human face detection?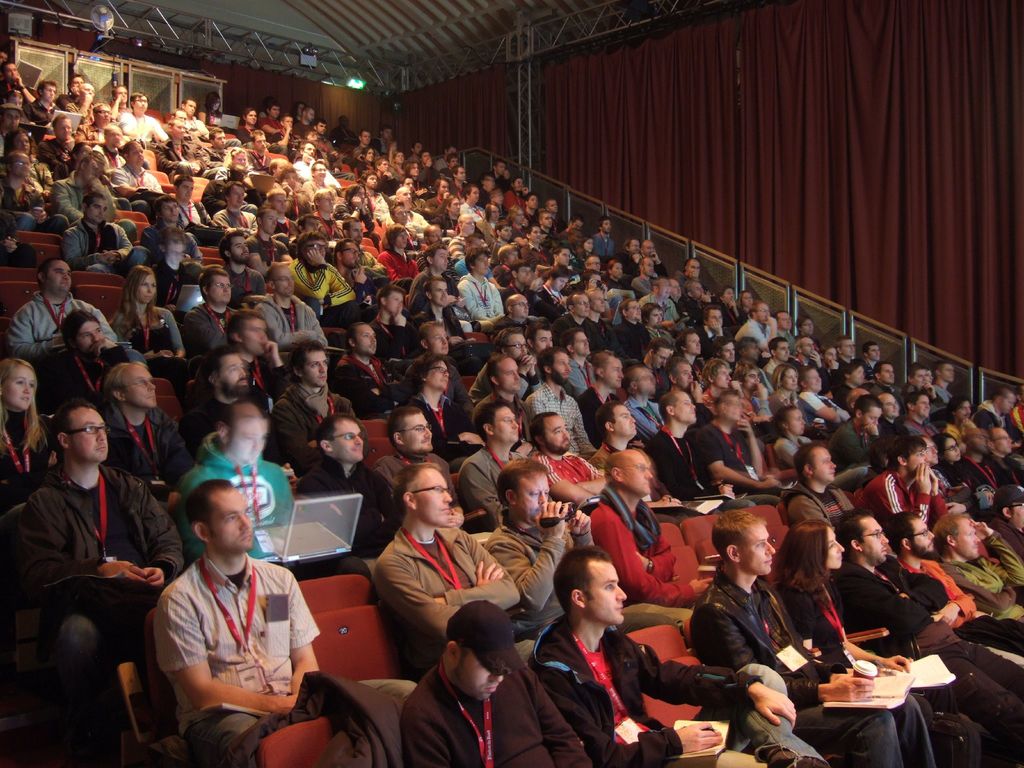
321 196 333 214
